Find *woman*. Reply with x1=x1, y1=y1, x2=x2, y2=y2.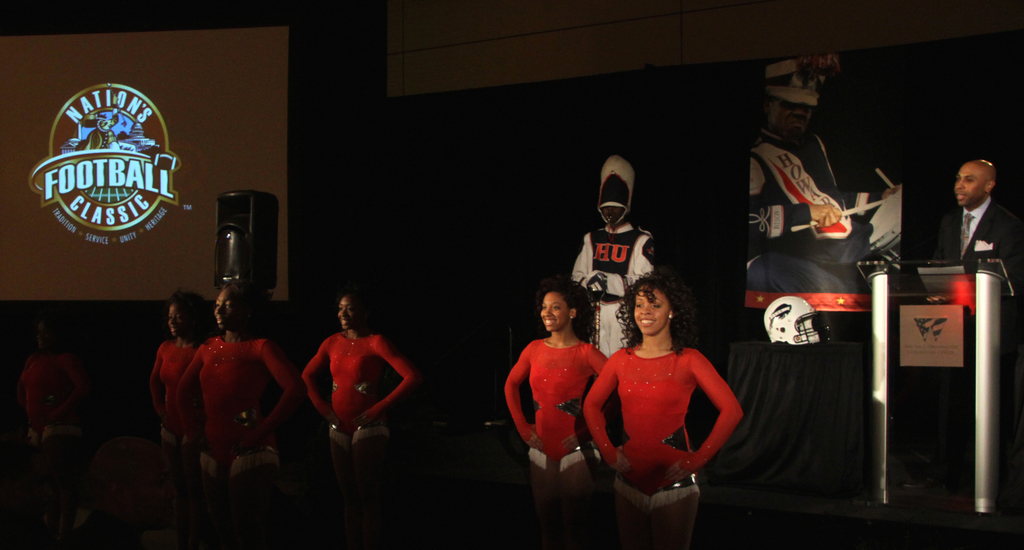
x1=169, y1=279, x2=295, y2=479.
